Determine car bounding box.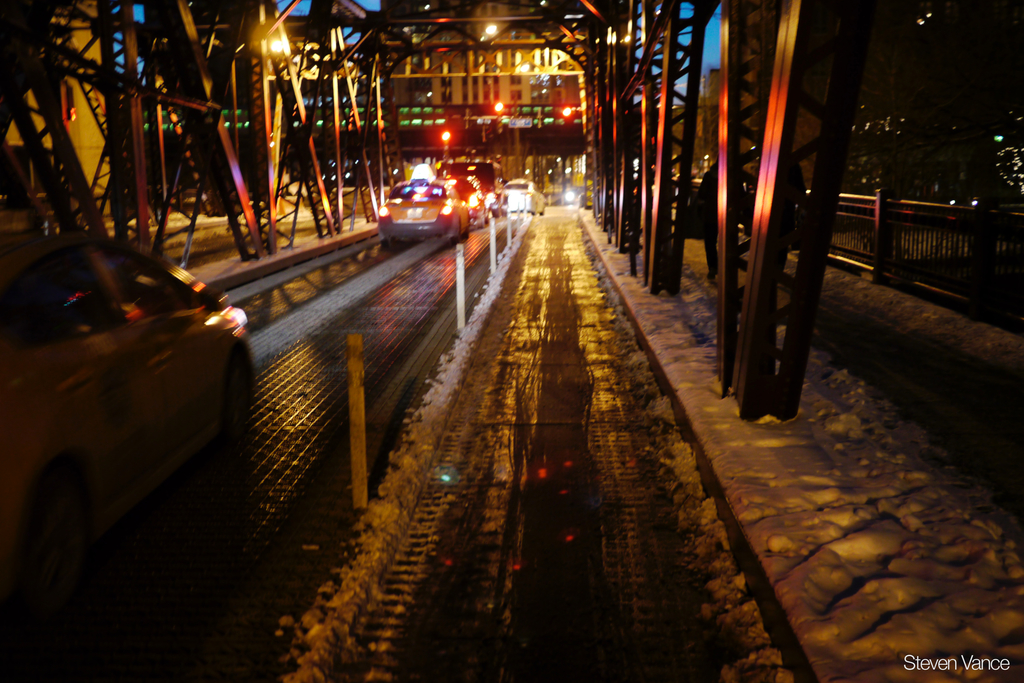
Determined: (left=378, top=181, right=472, bottom=244).
